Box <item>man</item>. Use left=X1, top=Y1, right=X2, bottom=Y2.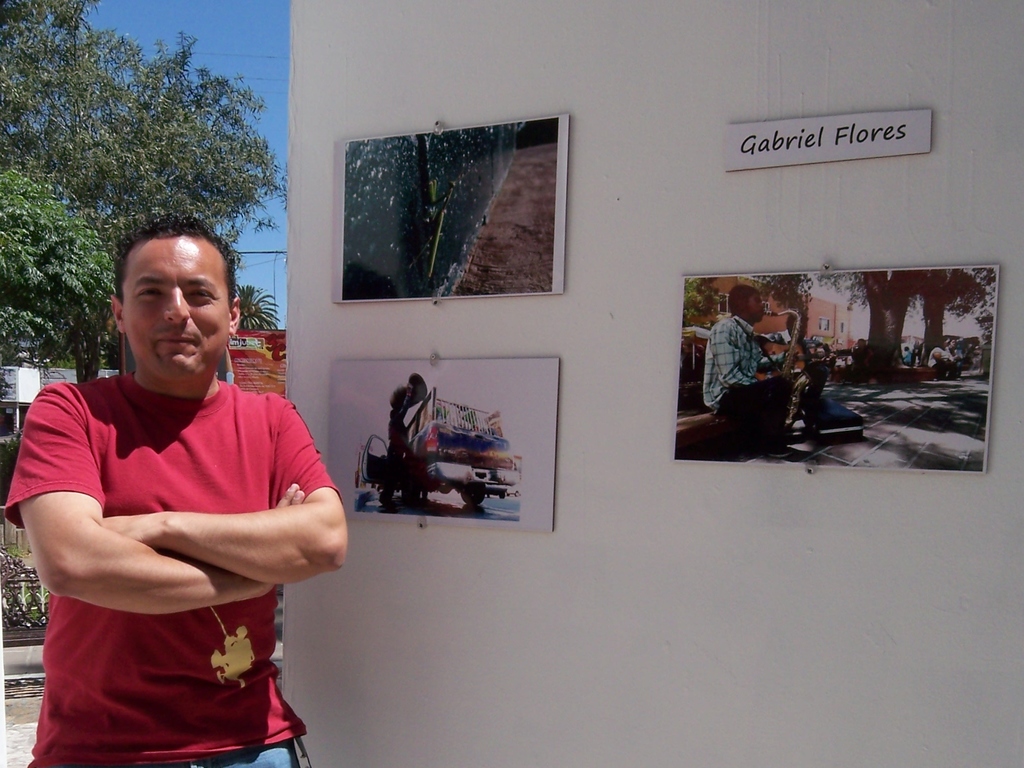
left=13, top=229, right=358, bottom=767.
